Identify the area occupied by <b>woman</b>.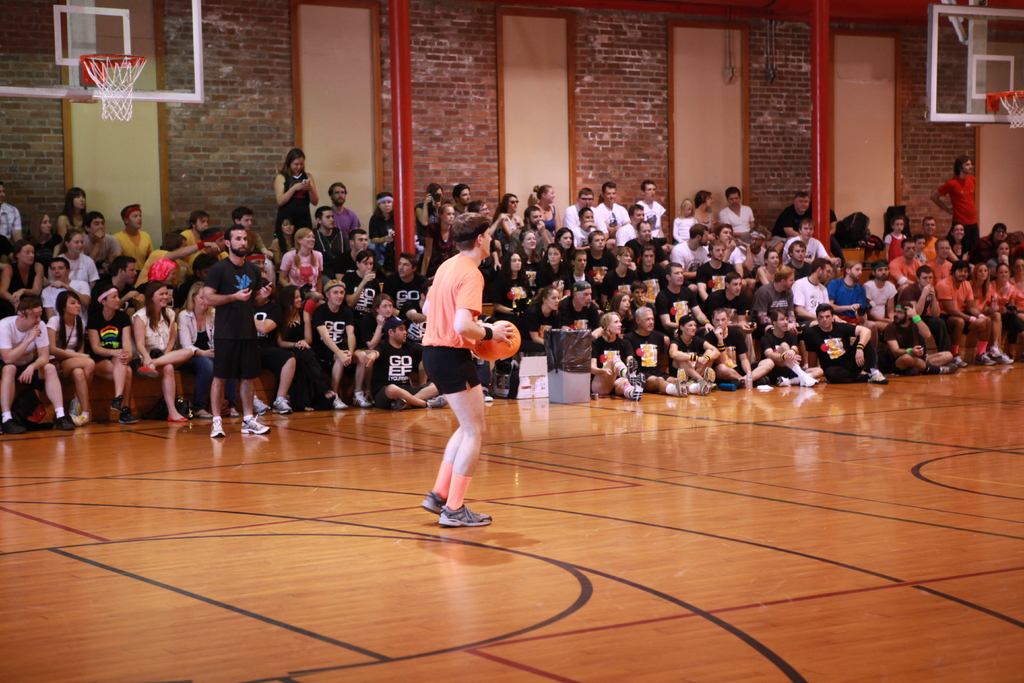
Area: crop(54, 184, 87, 246).
